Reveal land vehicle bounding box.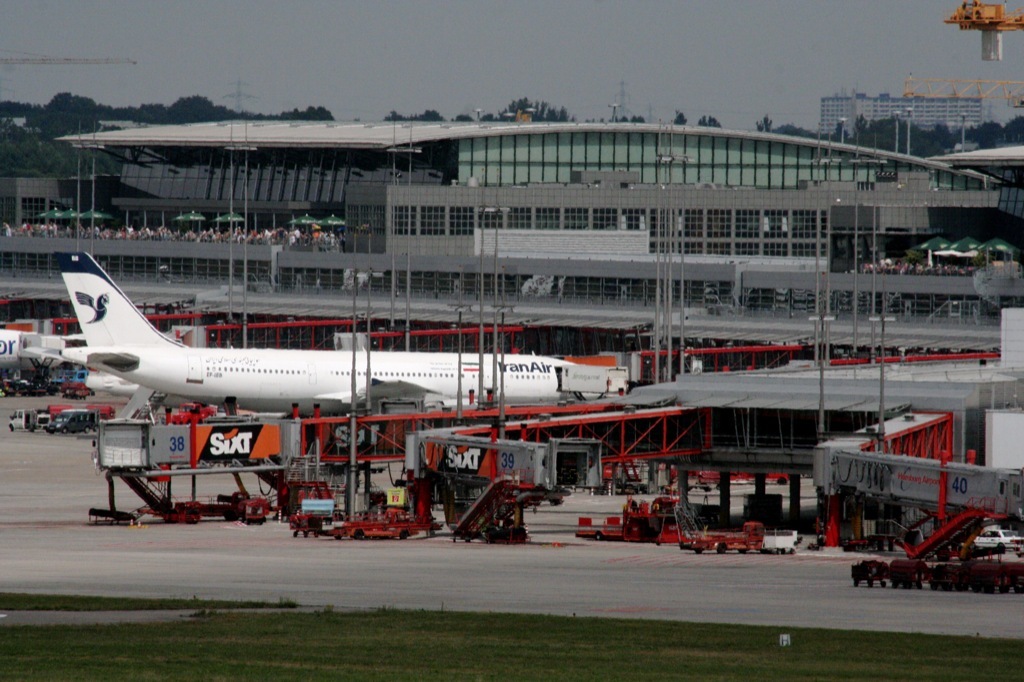
Revealed: 47,404,97,436.
